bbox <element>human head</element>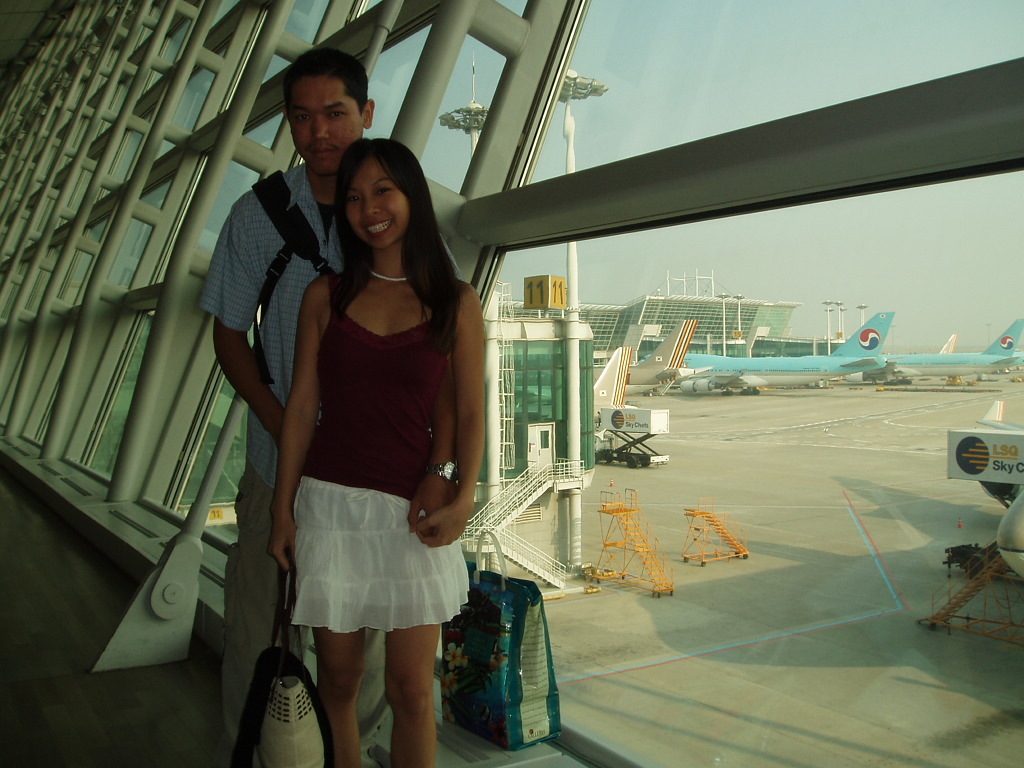
Rect(333, 132, 432, 253)
